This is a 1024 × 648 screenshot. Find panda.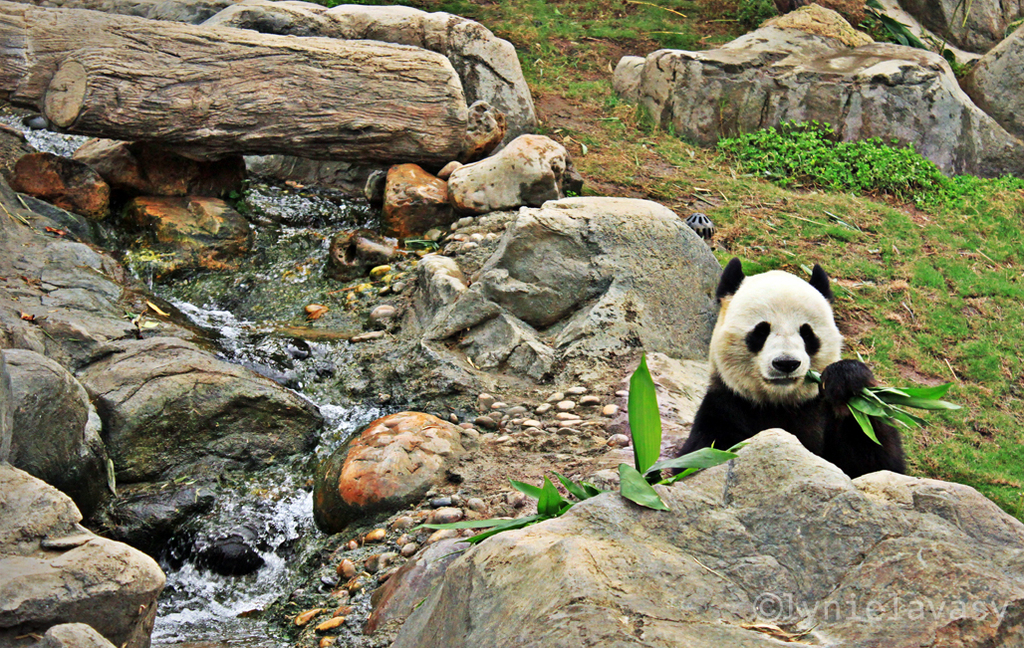
Bounding box: crop(689, 253, 907, 478).
